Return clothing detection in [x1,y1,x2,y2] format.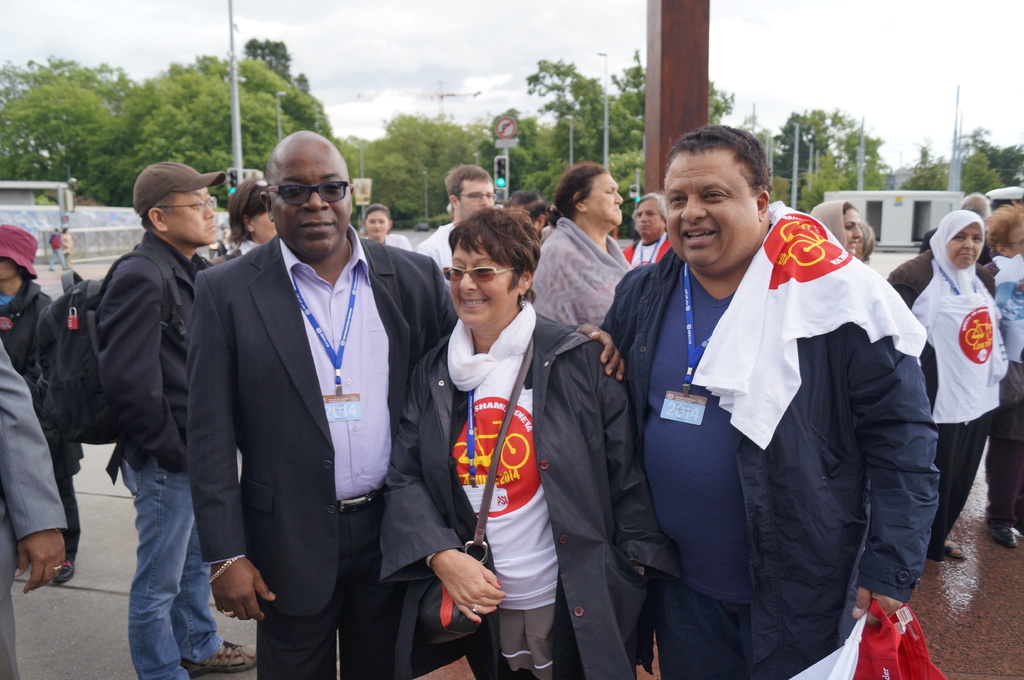
[229,237,258,262].
